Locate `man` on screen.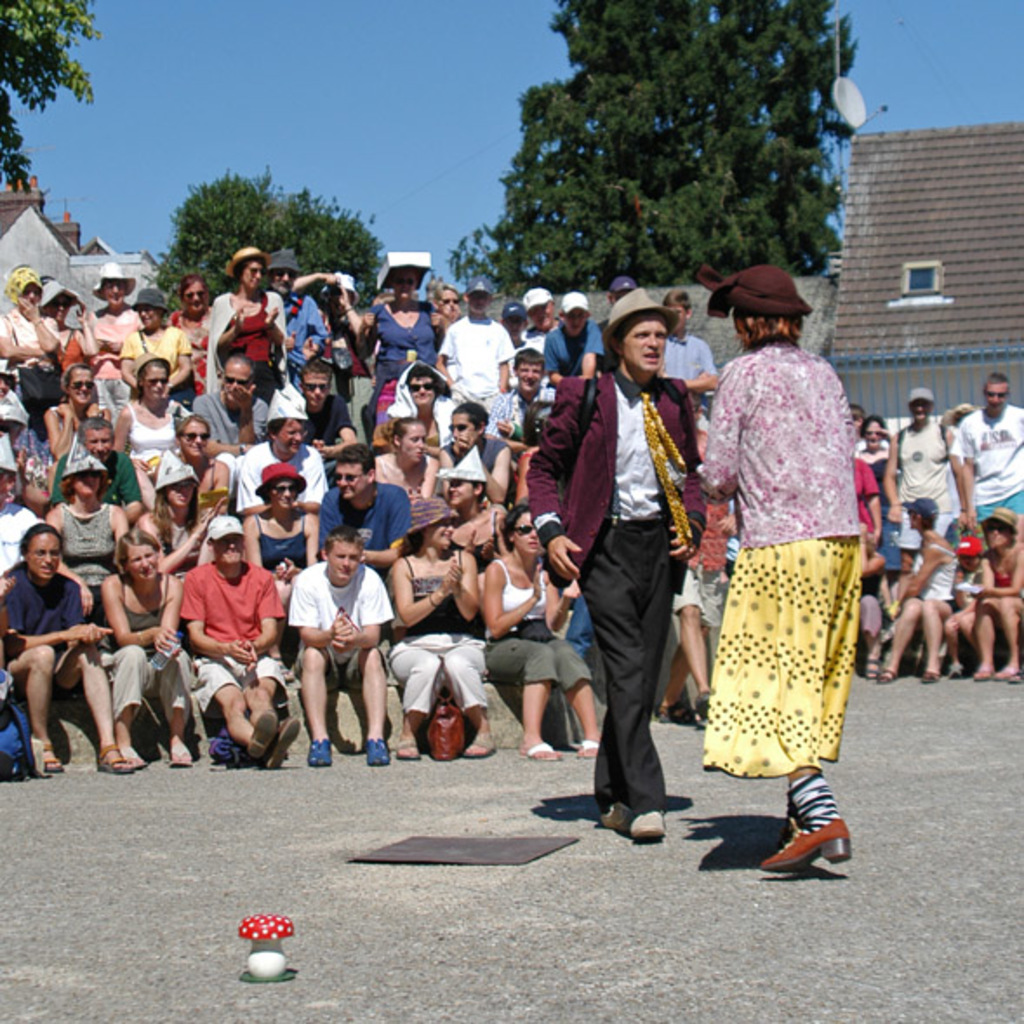
On screen at {"x1": 435, "y1": 278, "x2": 518, "y2": 402}.
